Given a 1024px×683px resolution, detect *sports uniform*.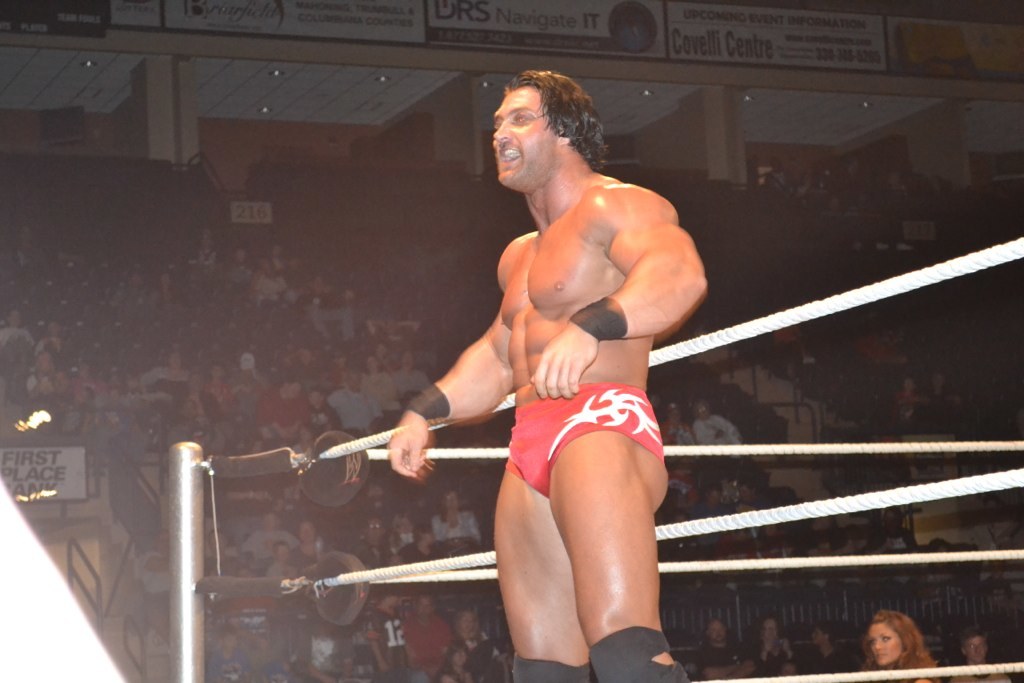
511 382 687 682.
